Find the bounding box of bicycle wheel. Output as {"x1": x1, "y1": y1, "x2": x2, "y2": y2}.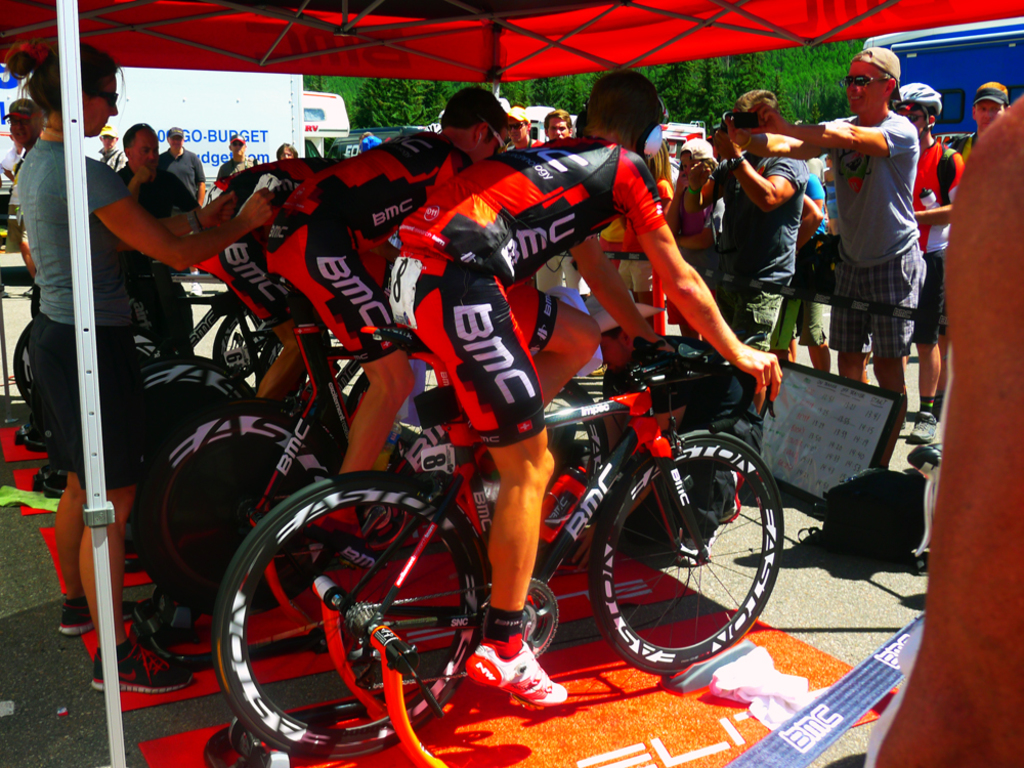
{"x1": 449, "y1": 372, "x2": 607, "y2": 570}.
